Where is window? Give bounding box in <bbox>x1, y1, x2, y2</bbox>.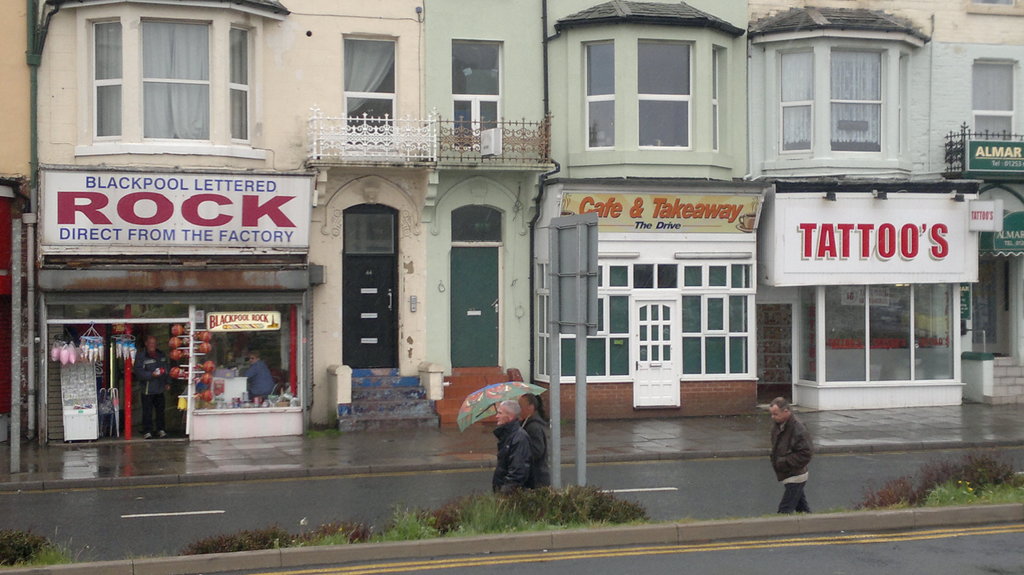
<bbox>975, 59, 1018, 145</bbox>.
